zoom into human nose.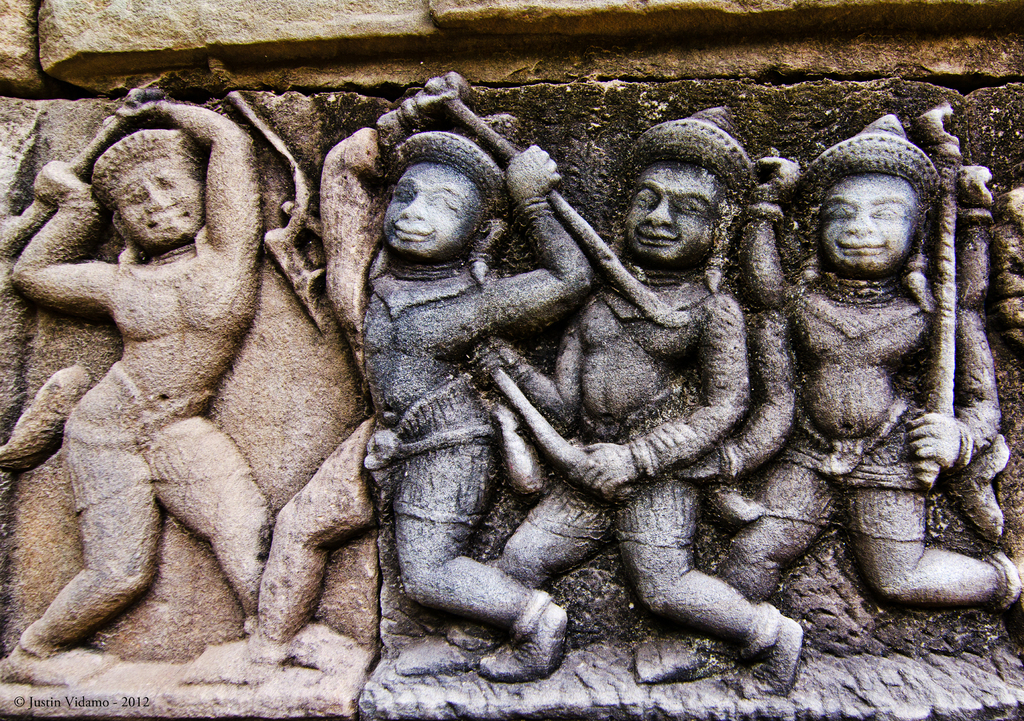
Zoom target: <box>846,216,874,237</box>.
